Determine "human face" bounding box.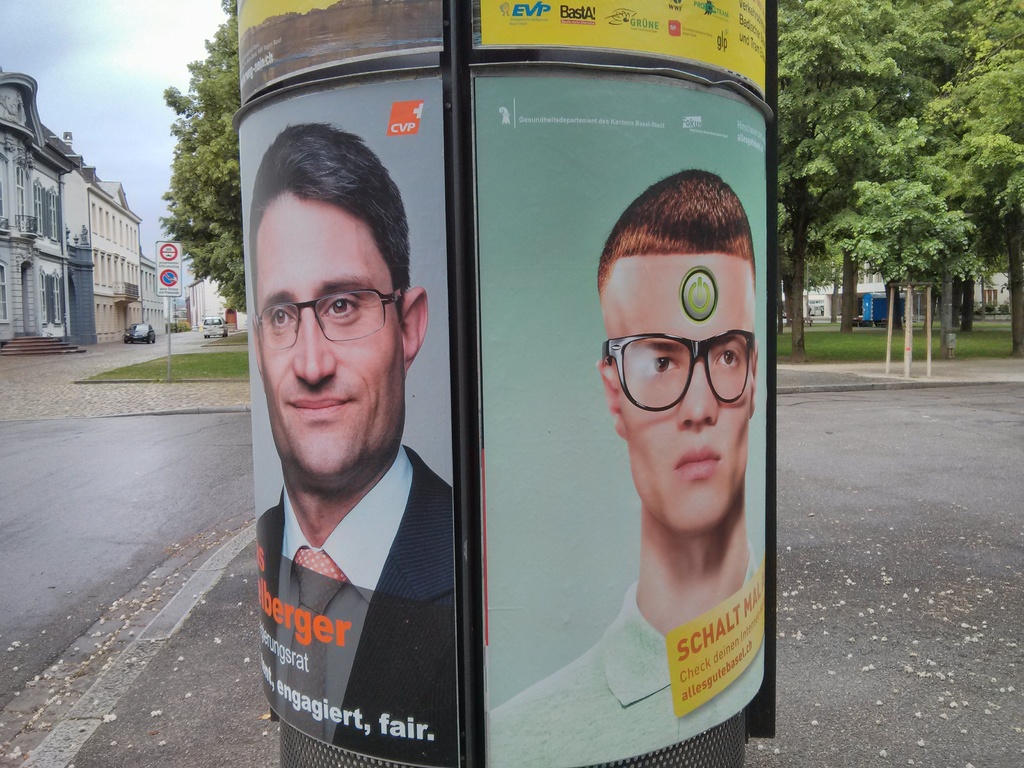
Determined: {"left": 601, "top": 252, "right": 757, "bottom": 538}.
